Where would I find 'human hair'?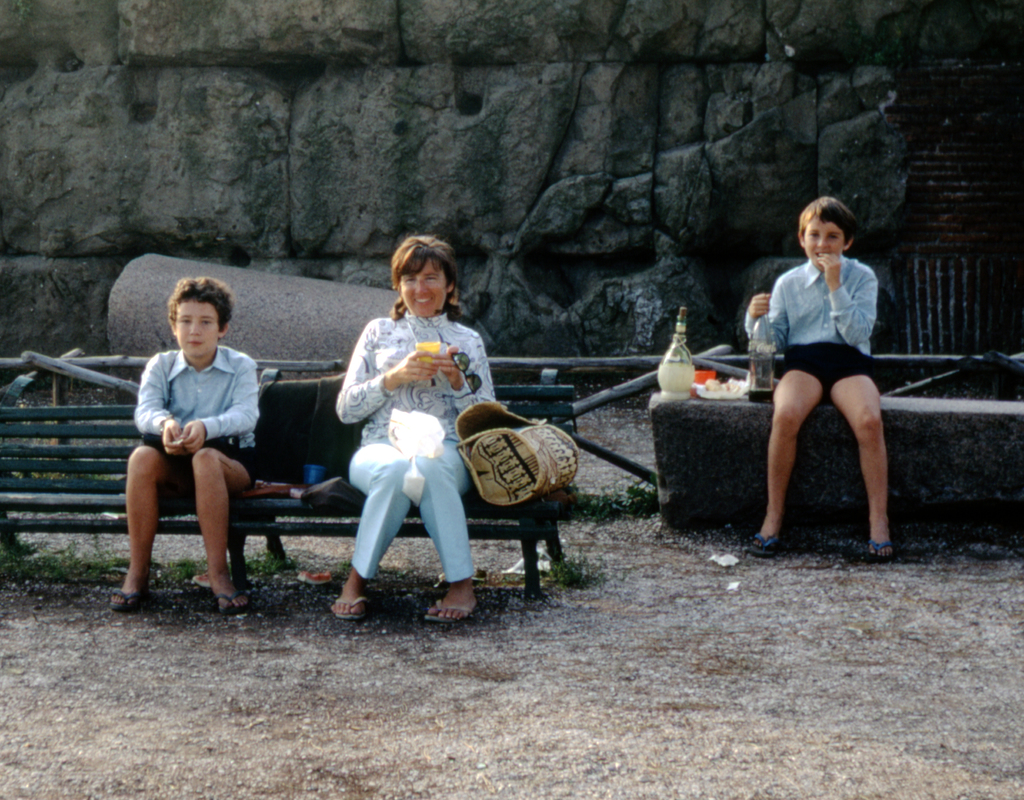
At bbox=(797, 195, 856, 247).
